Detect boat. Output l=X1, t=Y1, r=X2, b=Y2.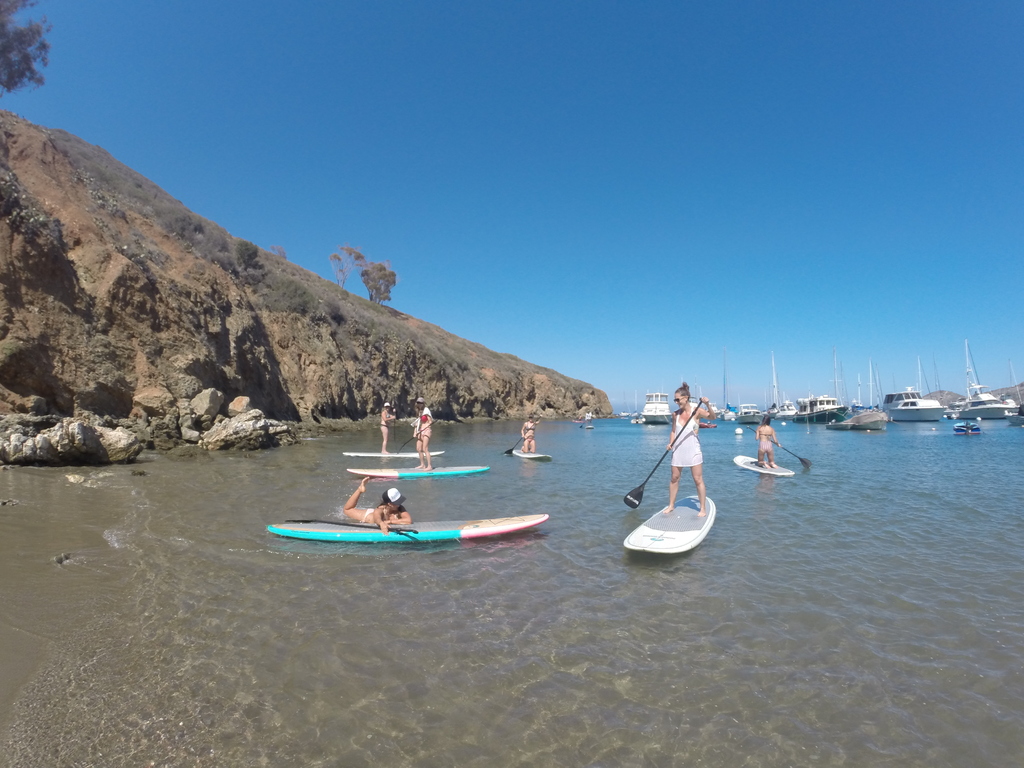
l=959, t=348, r=1022, b=417.
